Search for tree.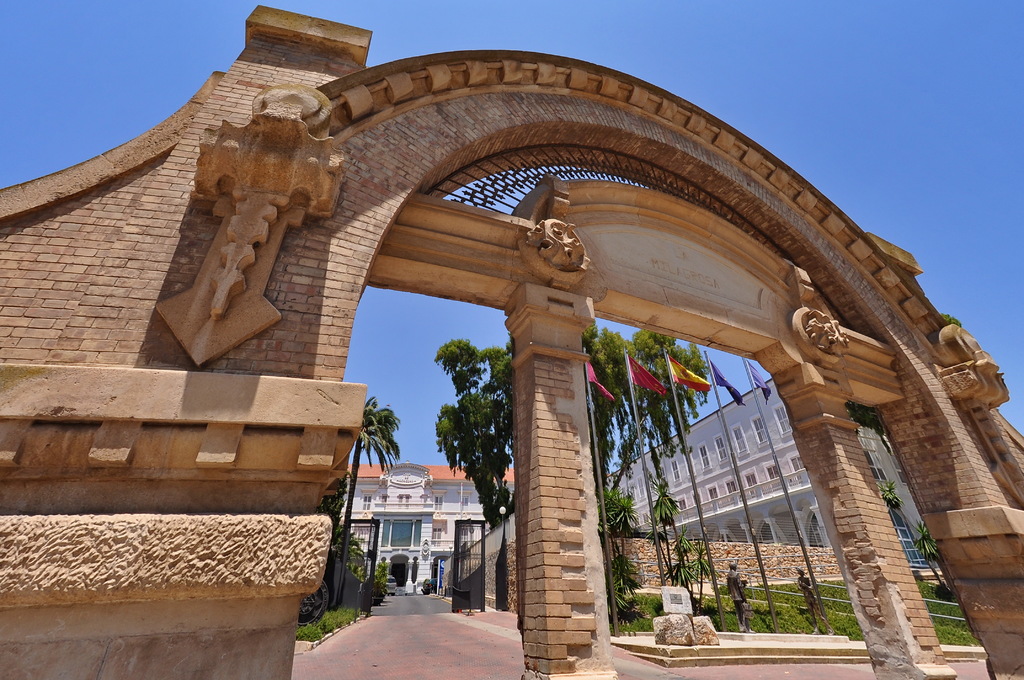
Found at x1=431 y1=329 x2=715 y2=528.
